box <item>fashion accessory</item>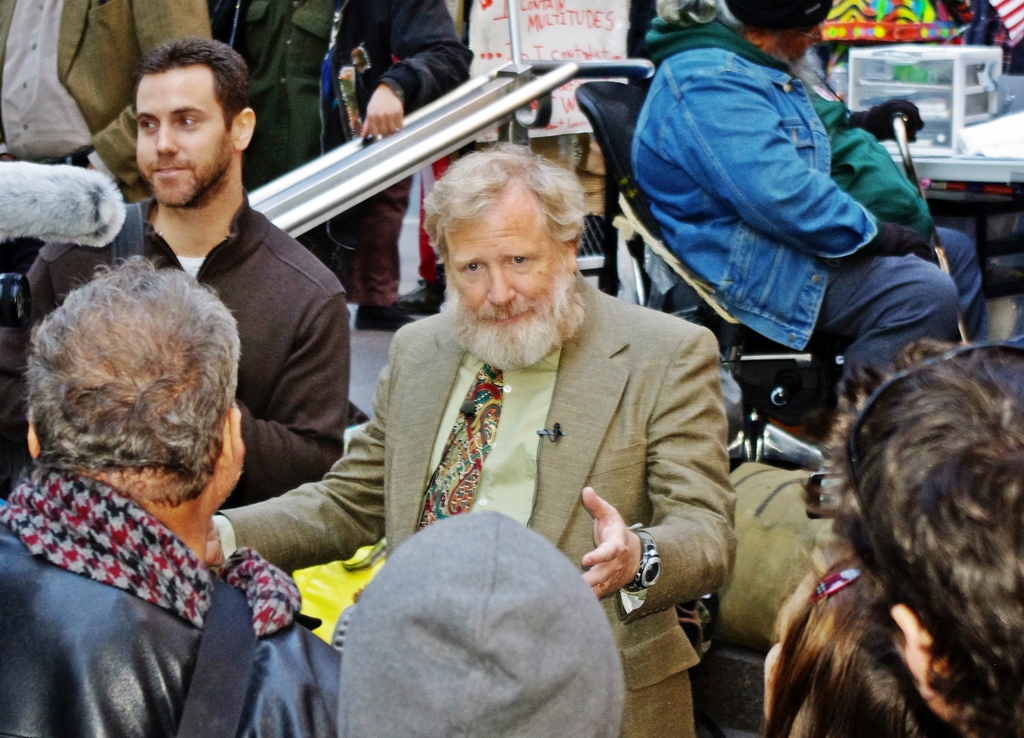
[0, 463, 301, 638]
